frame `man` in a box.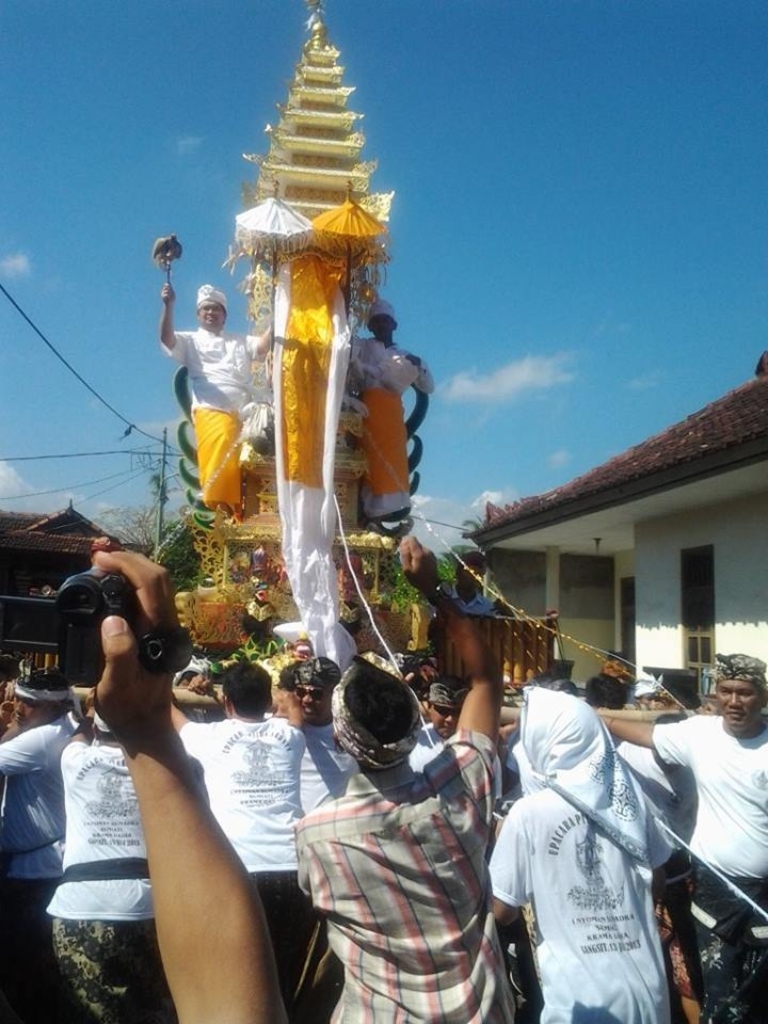
detection(0, 667, 75, 1023).
